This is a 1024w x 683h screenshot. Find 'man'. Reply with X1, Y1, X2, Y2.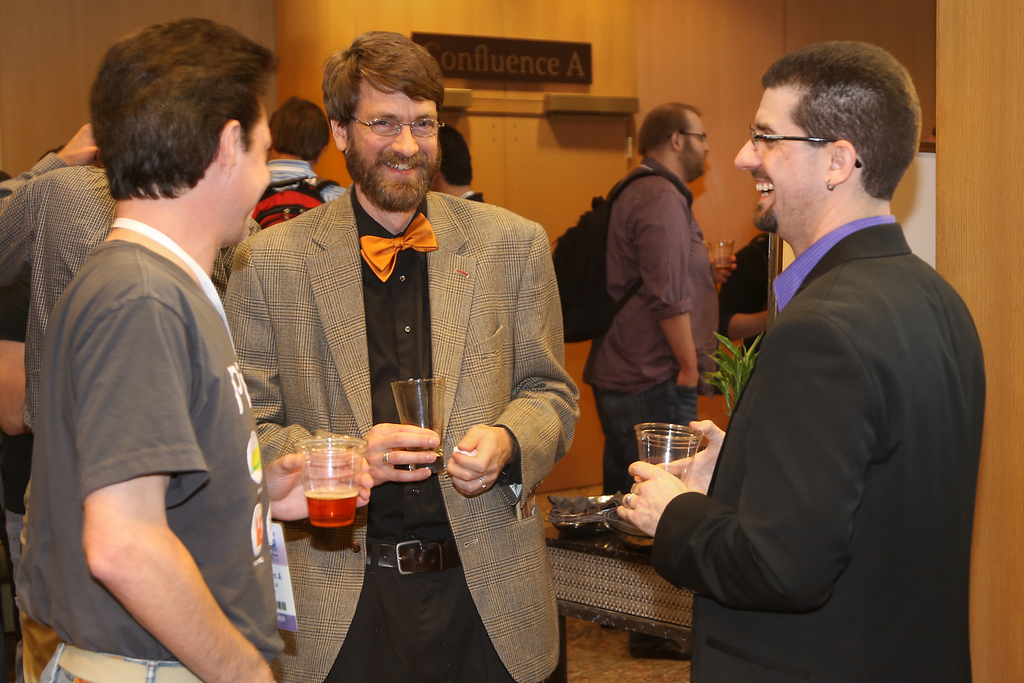
20, 17, 289, 682.
